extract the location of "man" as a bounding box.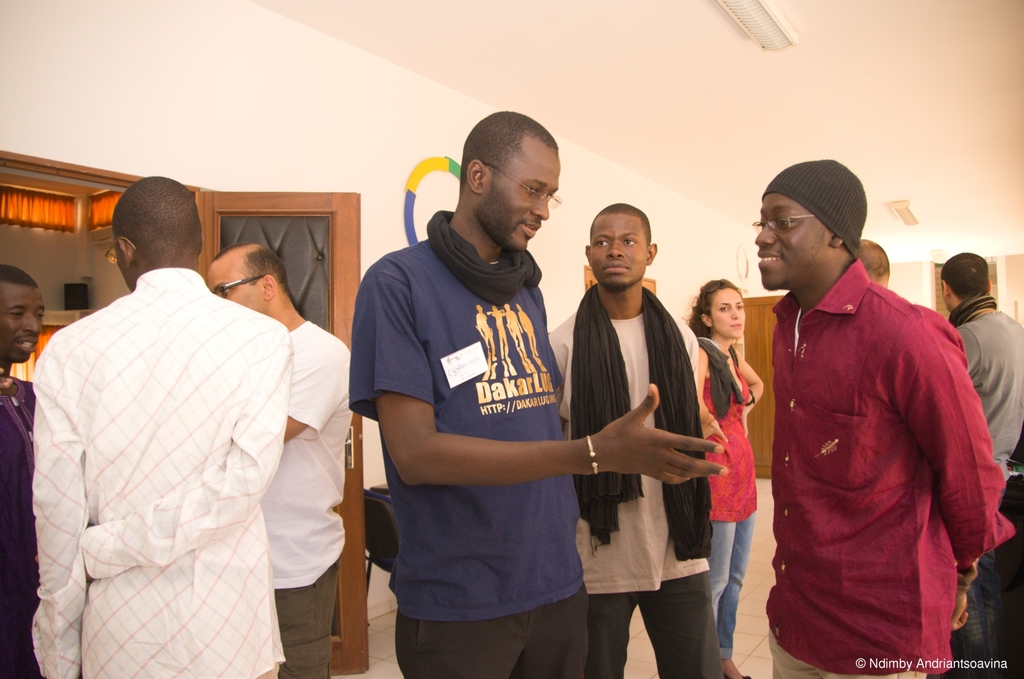
352,110,724,678.
